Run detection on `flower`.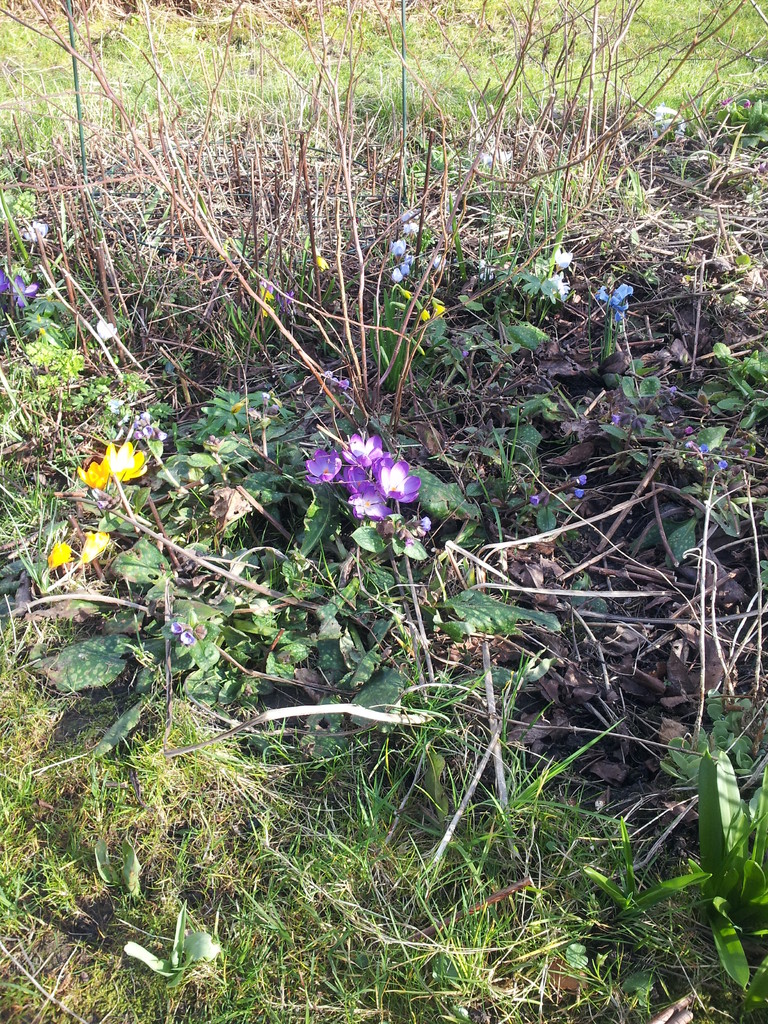
Result: select_region(310, 256, 331, 273).
